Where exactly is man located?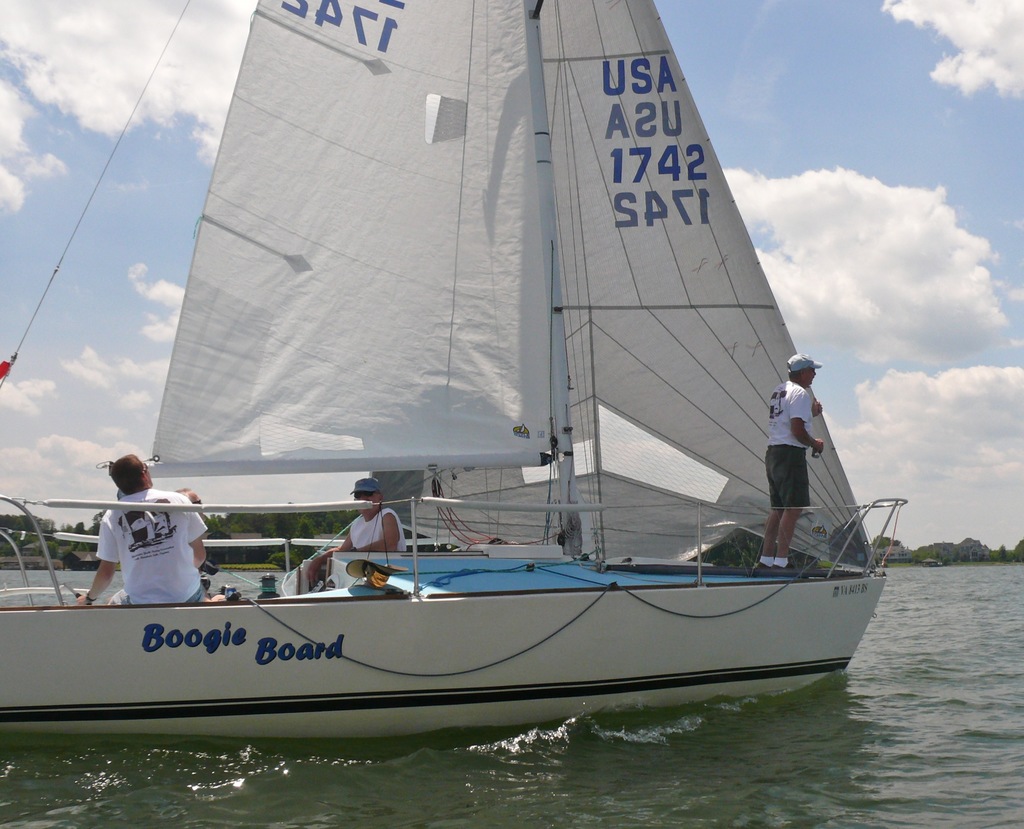
Its bounding box is x1=296, y1=474, x2=406, y2=585.
